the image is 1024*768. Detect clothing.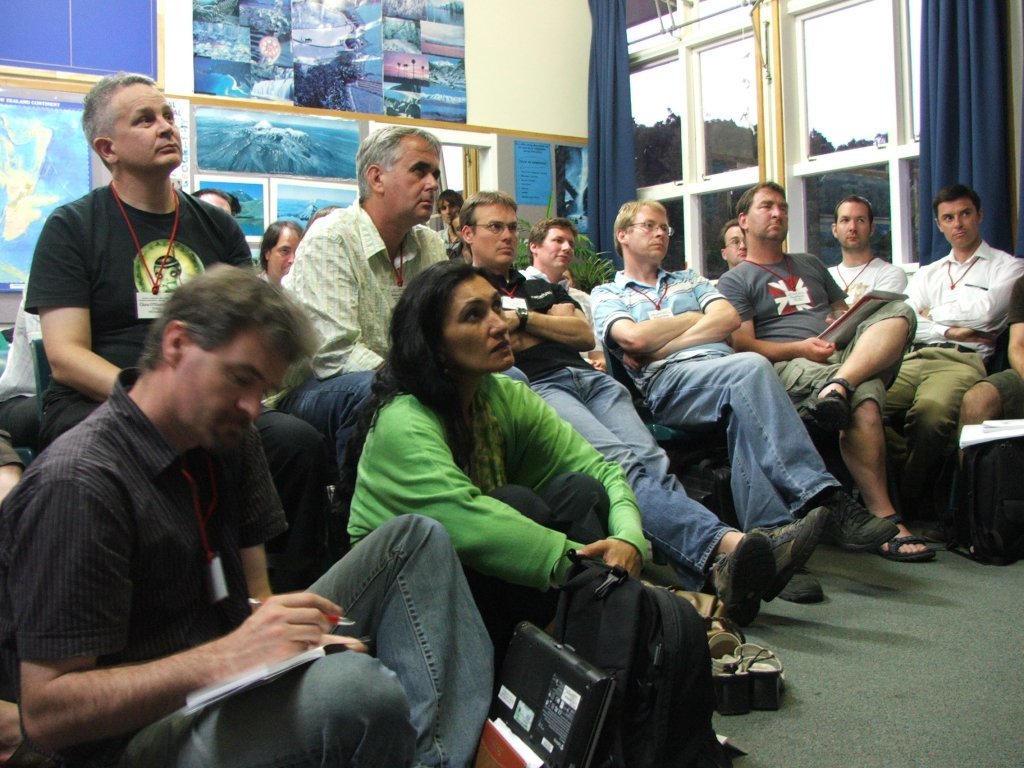
Detection: rect(984, 362, 1023, 419).
